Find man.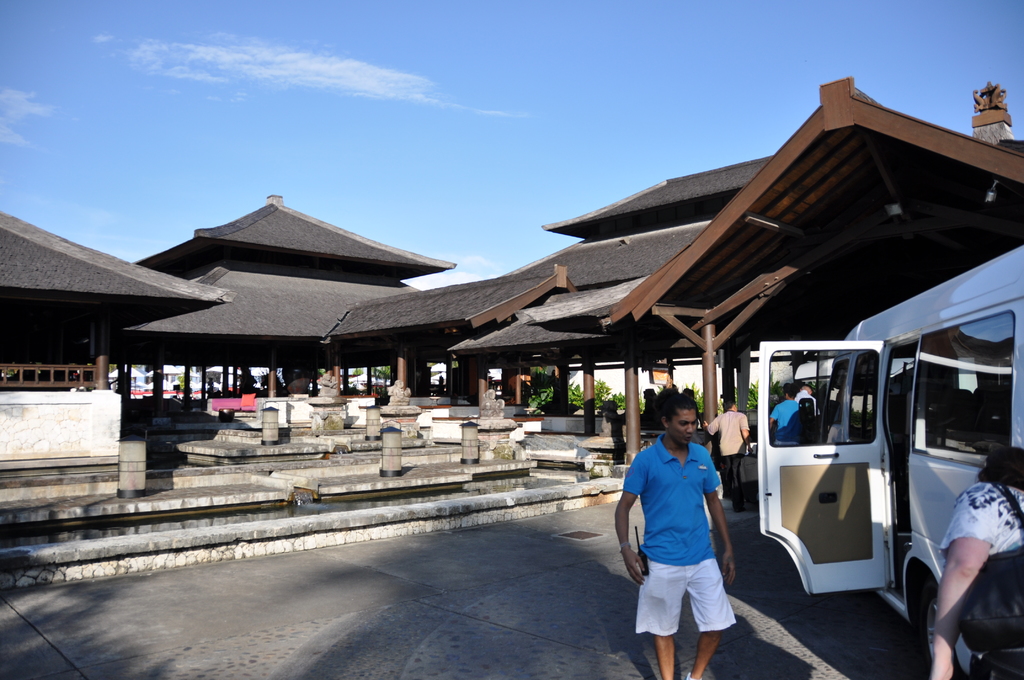
[632, 382, 759, 677].
